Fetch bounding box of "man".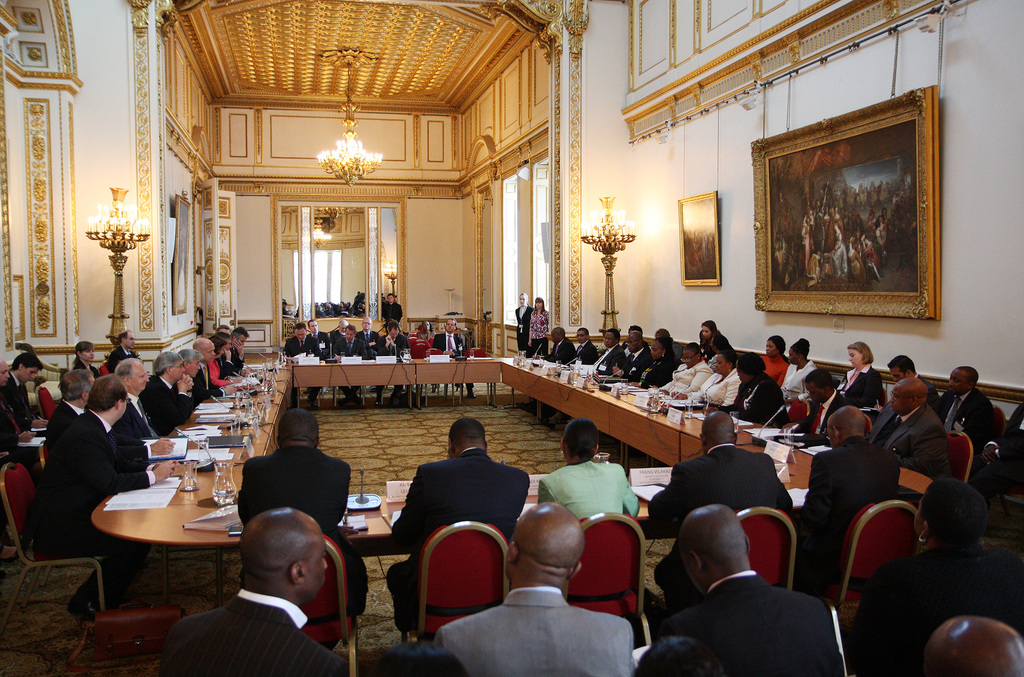
Bbox: 555,328,600,420.
